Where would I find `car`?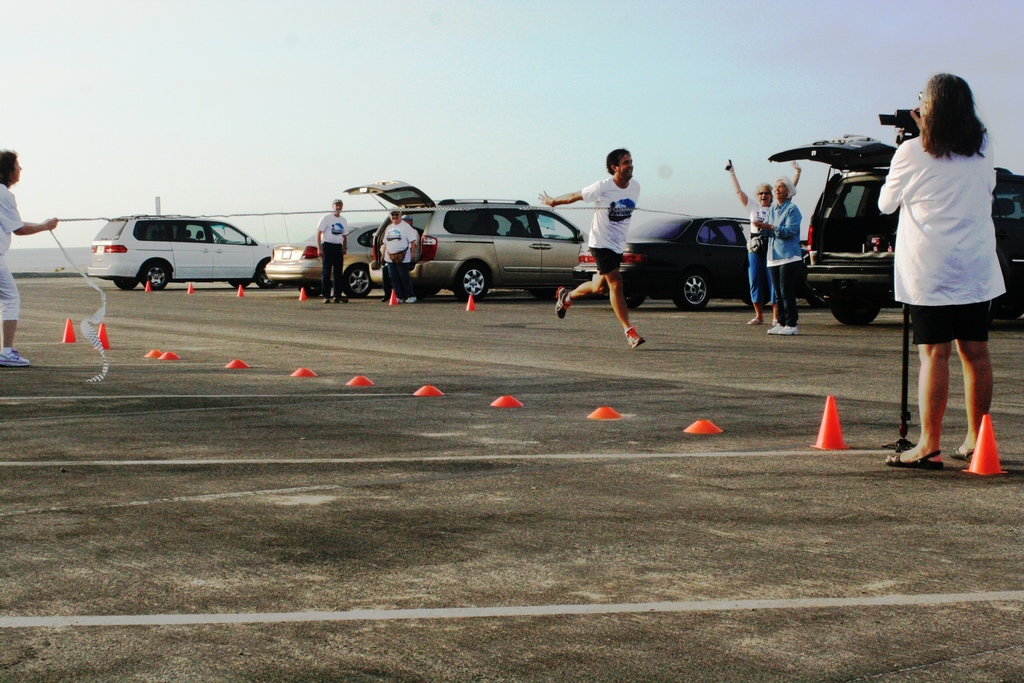
At l=264, t=219, r=385, b=305.
